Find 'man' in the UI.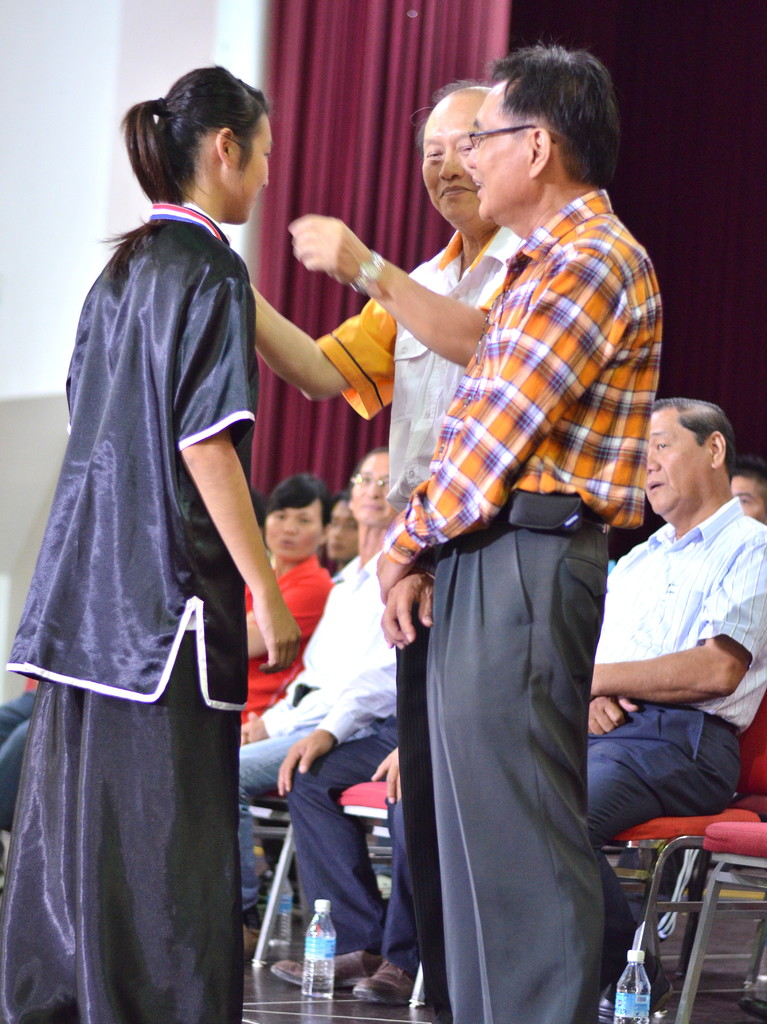
UI element at <bbox>252, 81, 530, 1023</bbox>.
